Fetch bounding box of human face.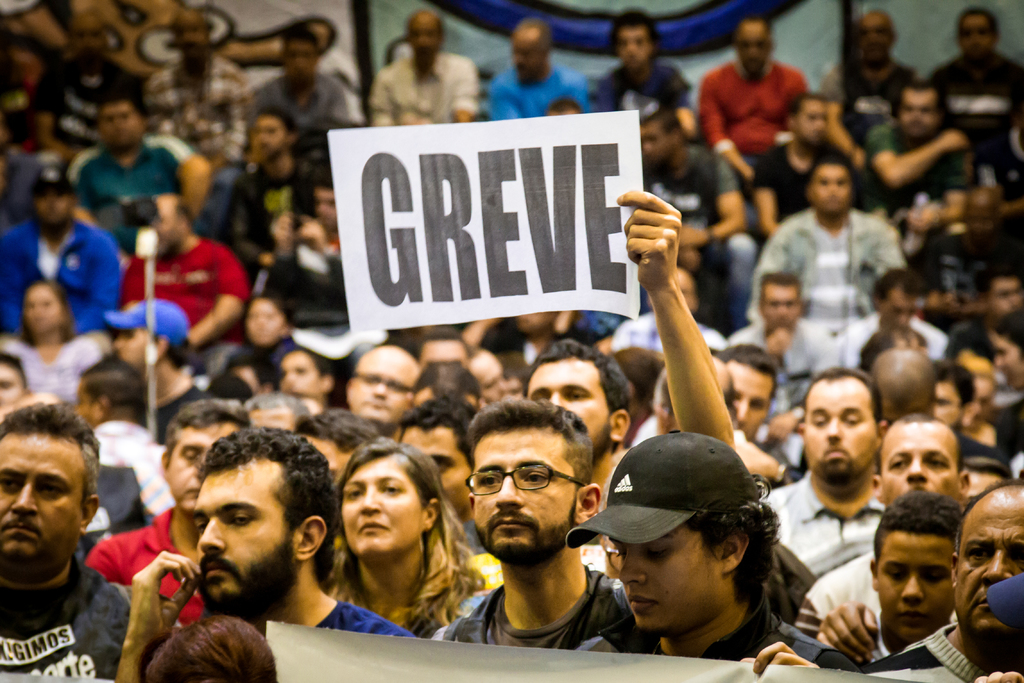
Bbox: 402,424,470,514.
